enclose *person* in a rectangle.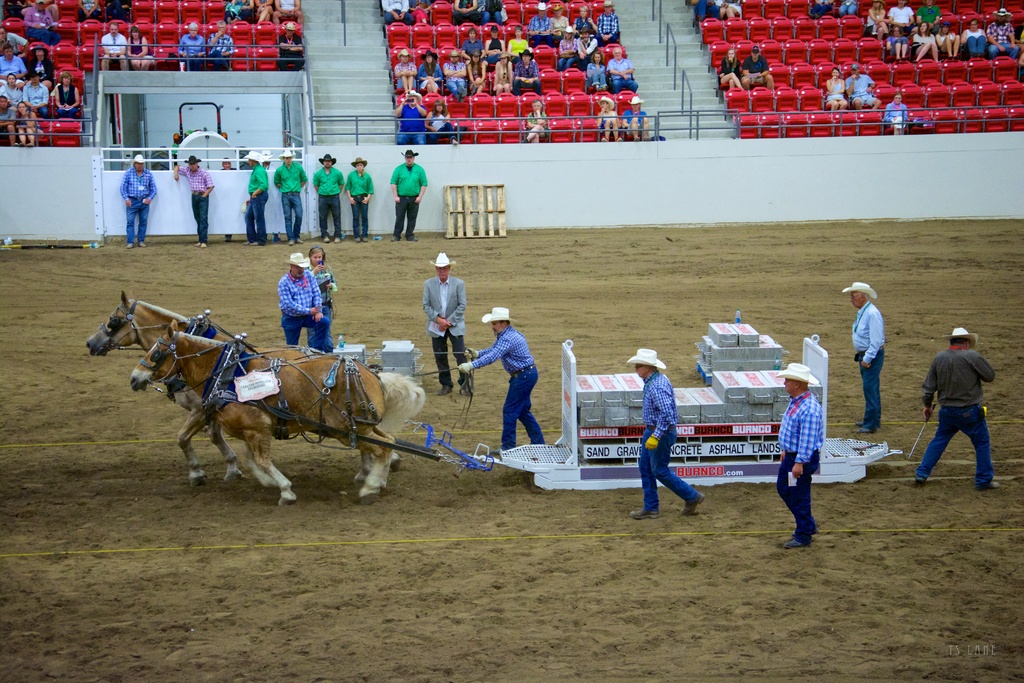
[left=572, top=6, right=598, bottom=31].
